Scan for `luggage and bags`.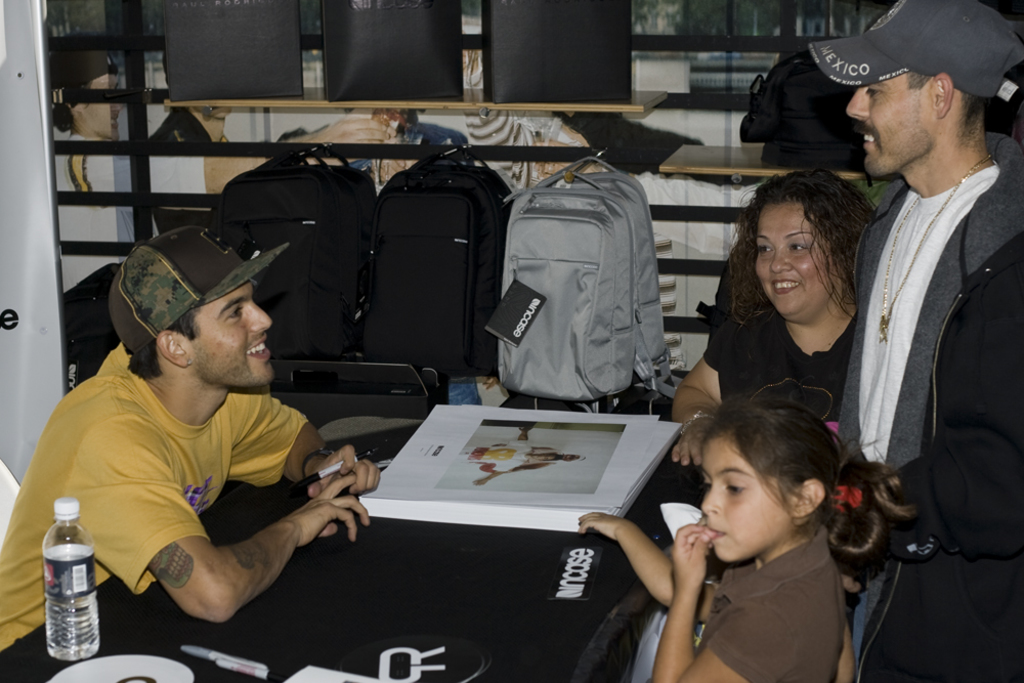
Scan result: (483, 163, 686, 410).
